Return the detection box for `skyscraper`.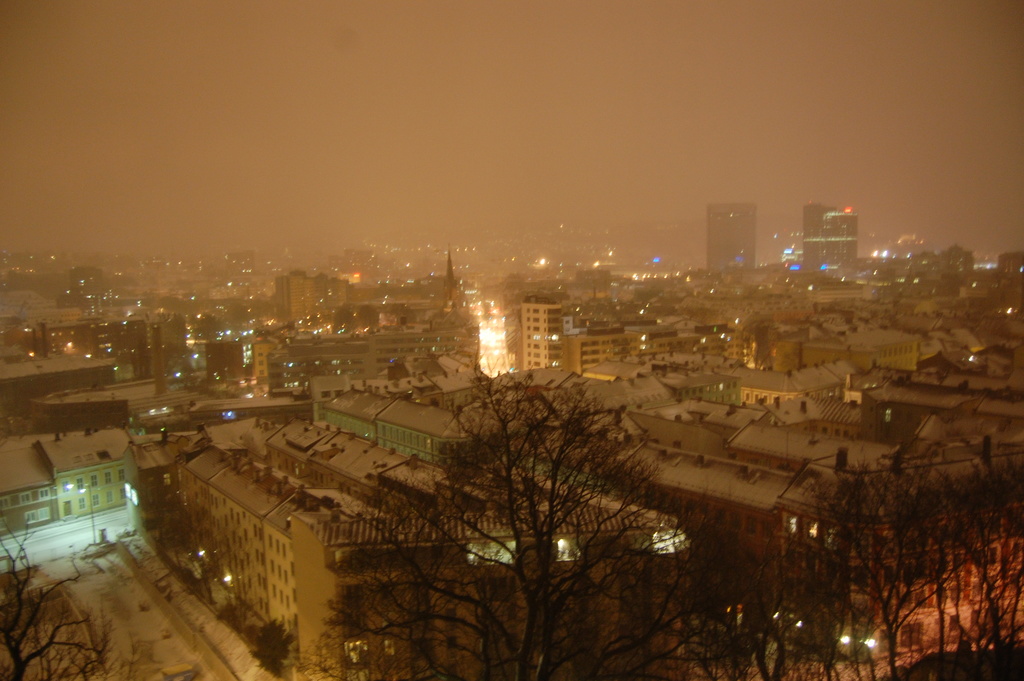
[701, 206, 759, 271].
